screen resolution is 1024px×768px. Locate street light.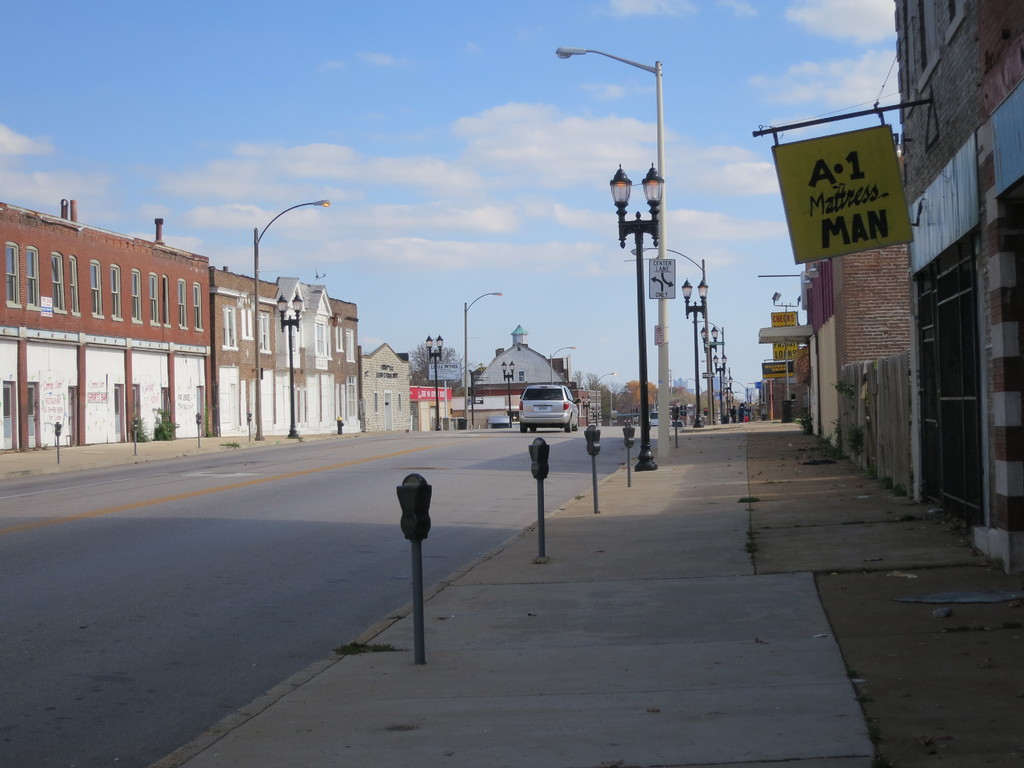
(x1=460, y1=292, x2=508, y2=426).
